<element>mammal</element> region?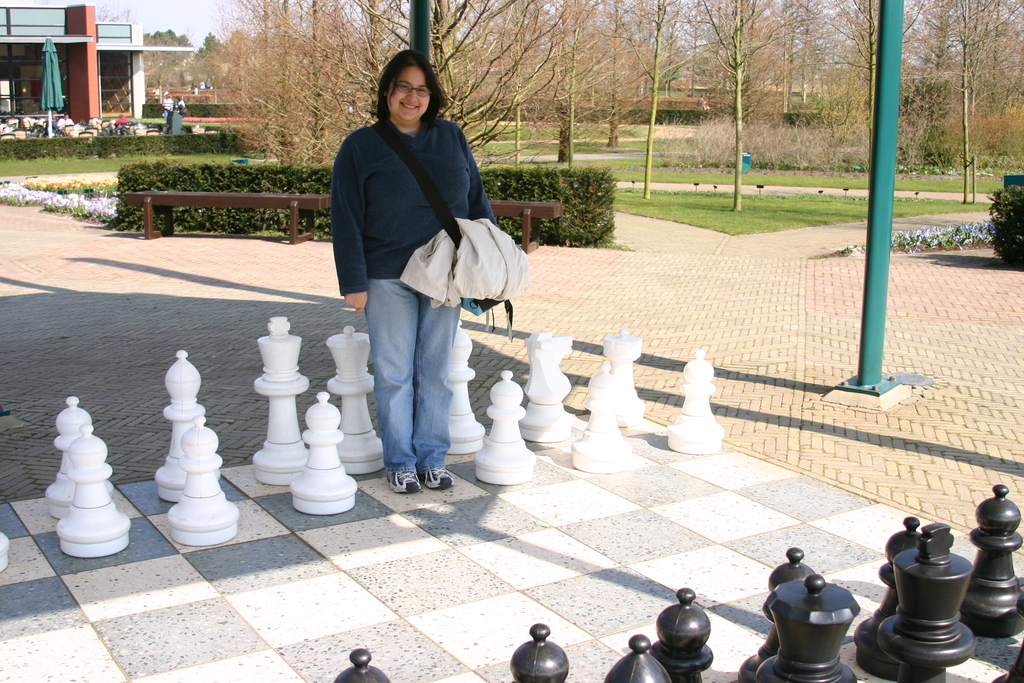
bbox(115, 113, 131, 126)
